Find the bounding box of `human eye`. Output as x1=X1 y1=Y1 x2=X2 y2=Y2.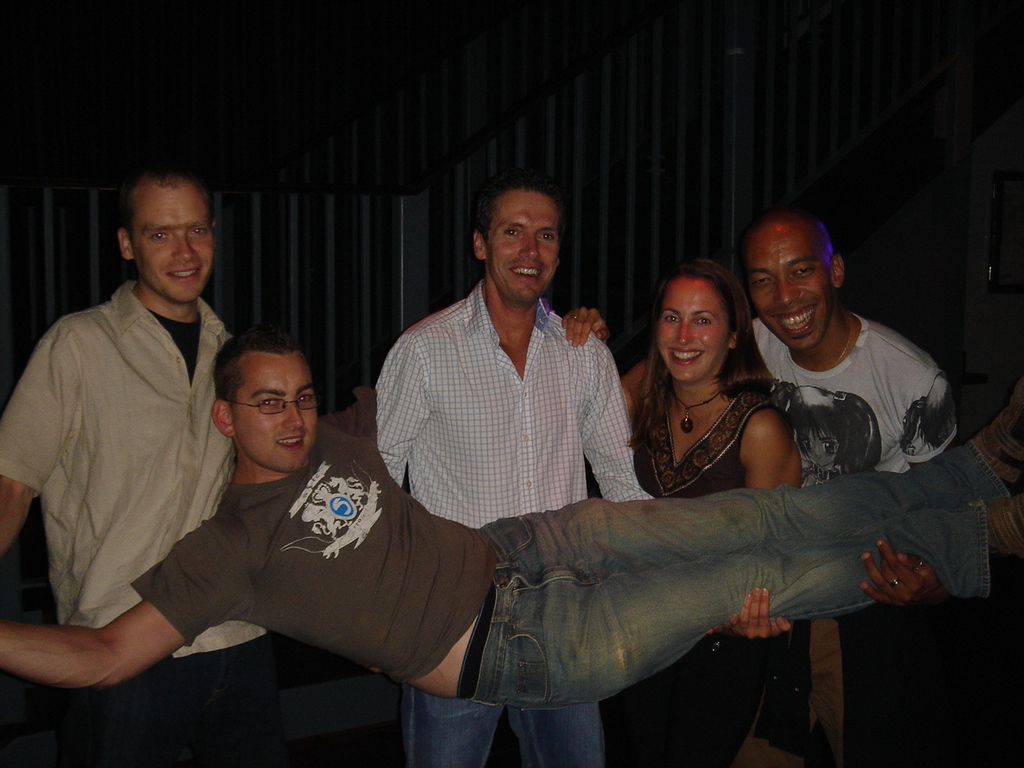
x1=692 y1=313 x2=712 y2=330.
